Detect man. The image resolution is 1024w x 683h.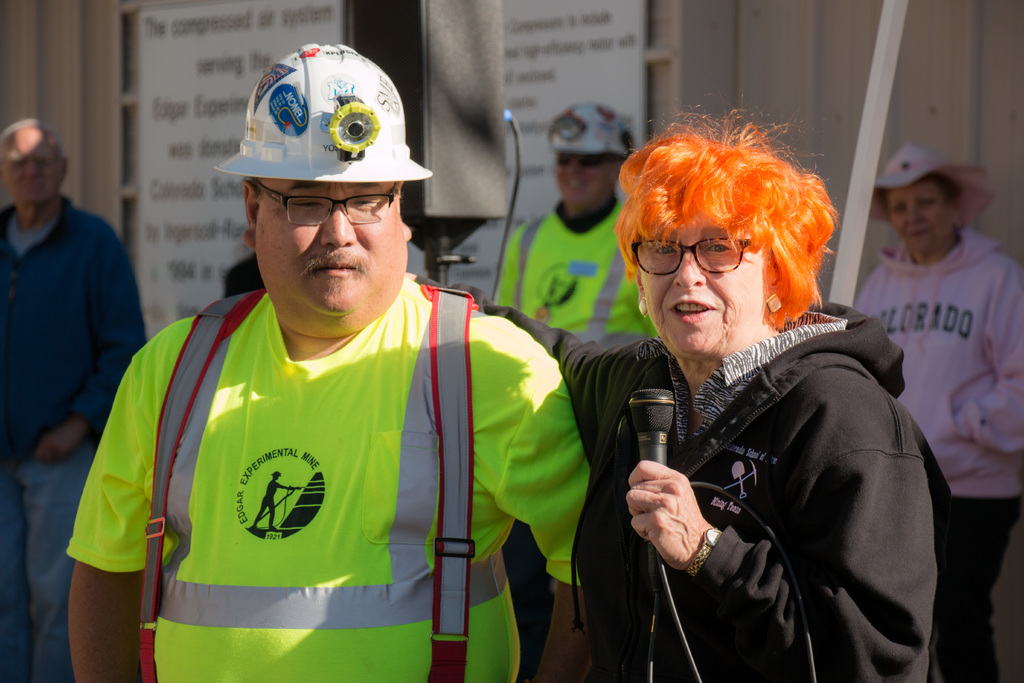
[488, 99, 660, 682].
